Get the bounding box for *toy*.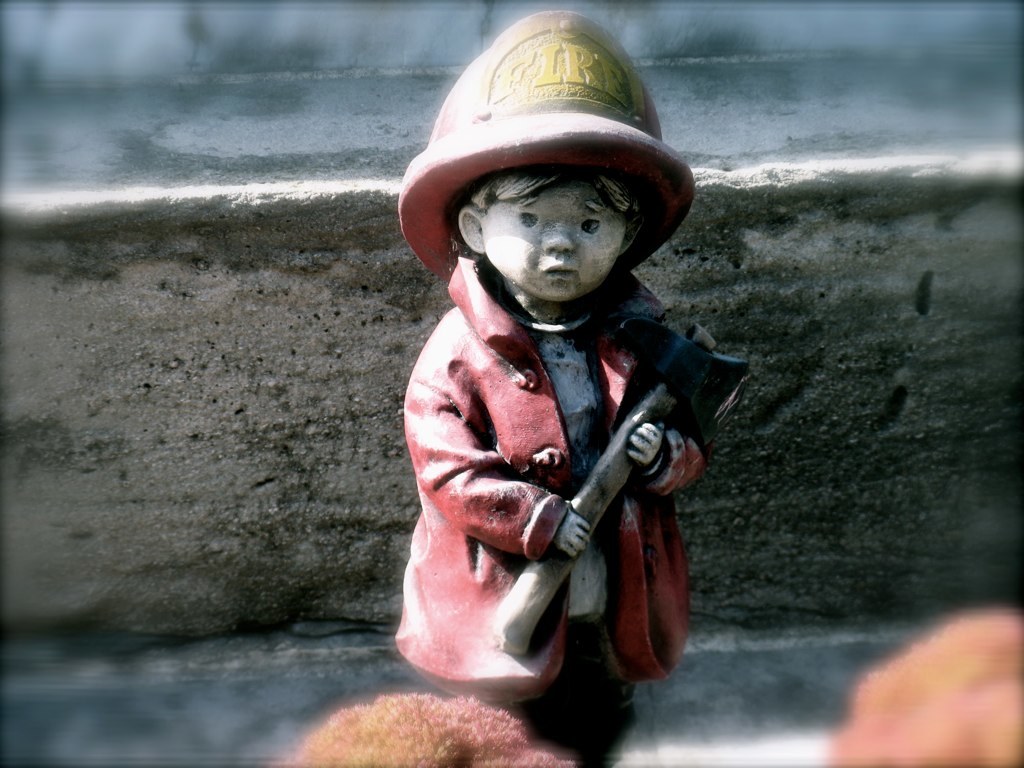
<box>393,6,750,767</box>.
